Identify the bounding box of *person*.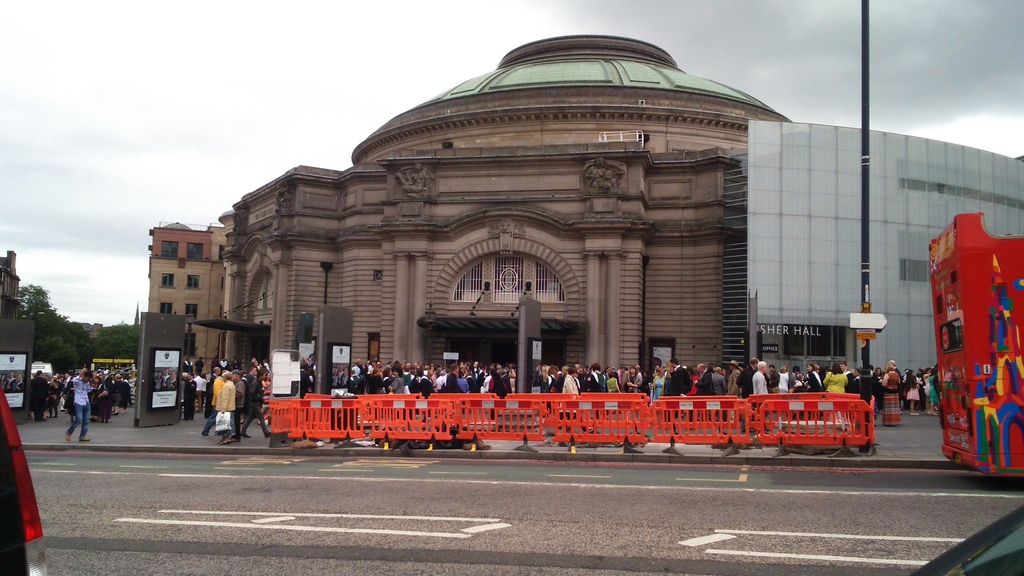
select_region(387, 363, 405, 395).
